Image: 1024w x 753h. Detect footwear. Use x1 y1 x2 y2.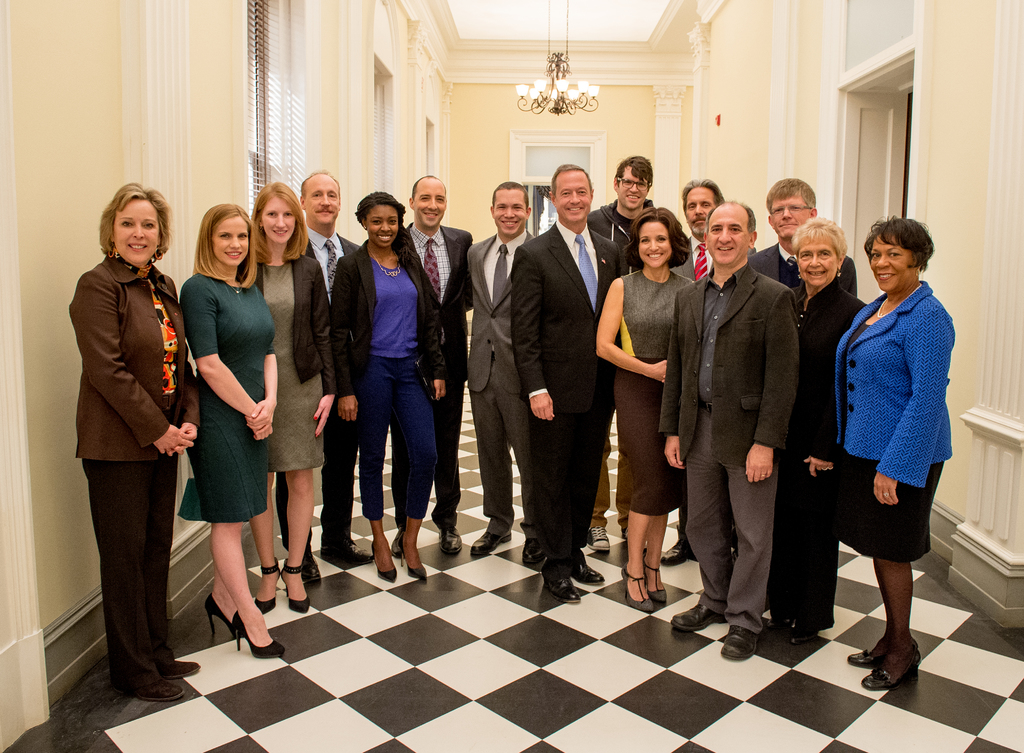
394 526 404 556.
